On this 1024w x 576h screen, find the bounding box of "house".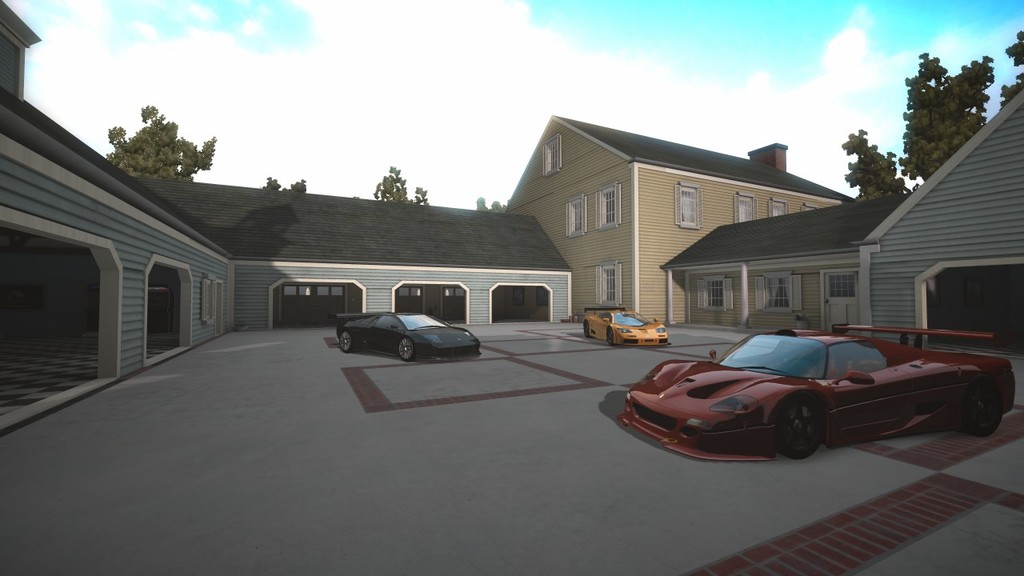
Bounding box: 659, 199, 856, 329.
